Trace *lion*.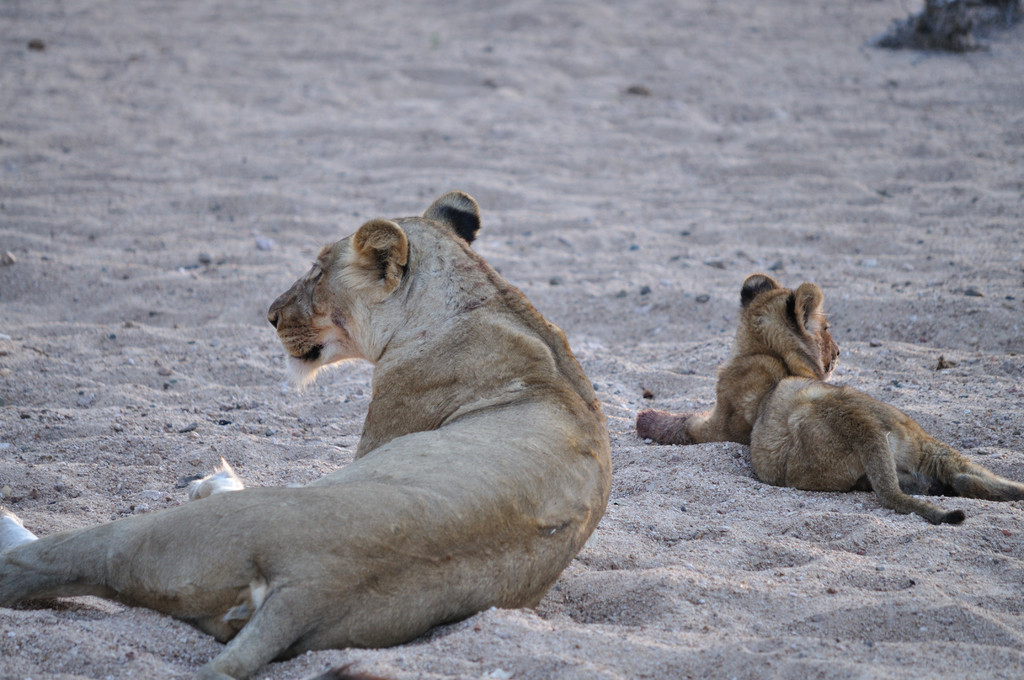
Traced to box(634, 271, 1023, 522).
